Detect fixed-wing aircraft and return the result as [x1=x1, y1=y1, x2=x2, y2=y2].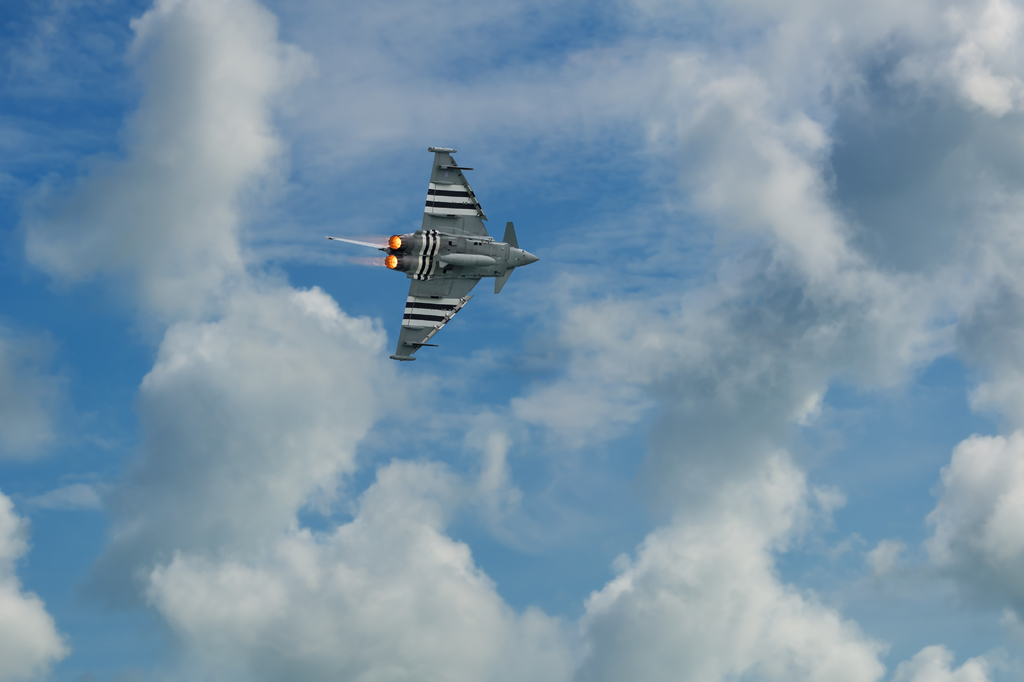
[x1=380, y1=136, x2=538, y2=361].
